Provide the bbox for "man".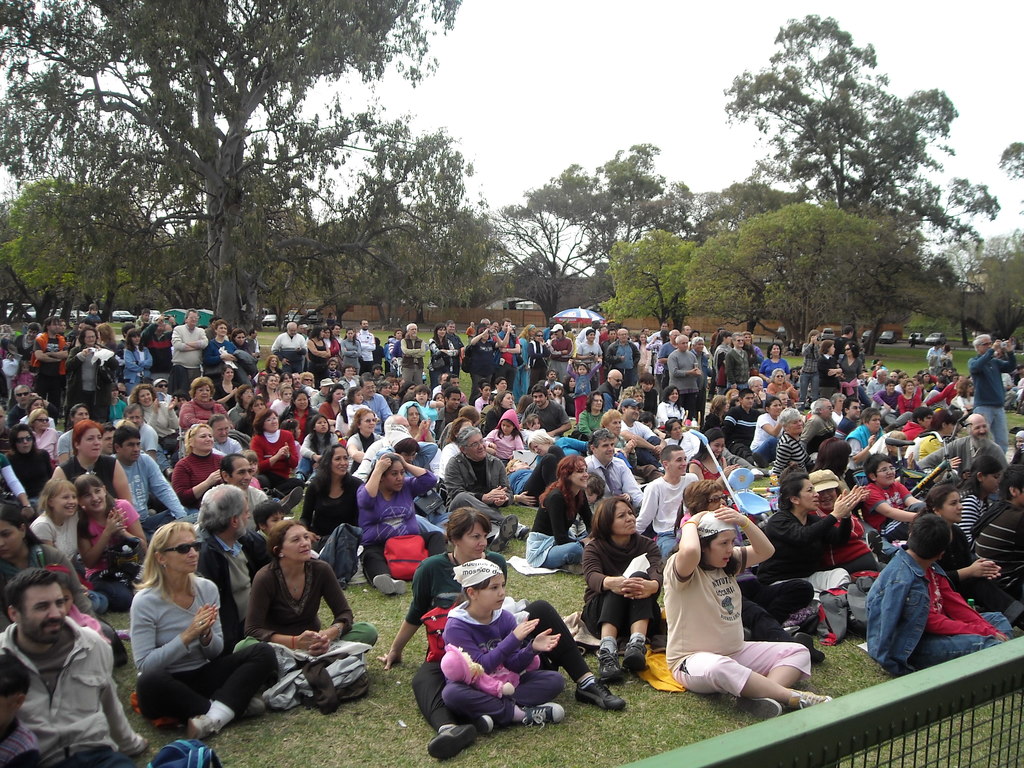
box(721, 330, 756, 383).
